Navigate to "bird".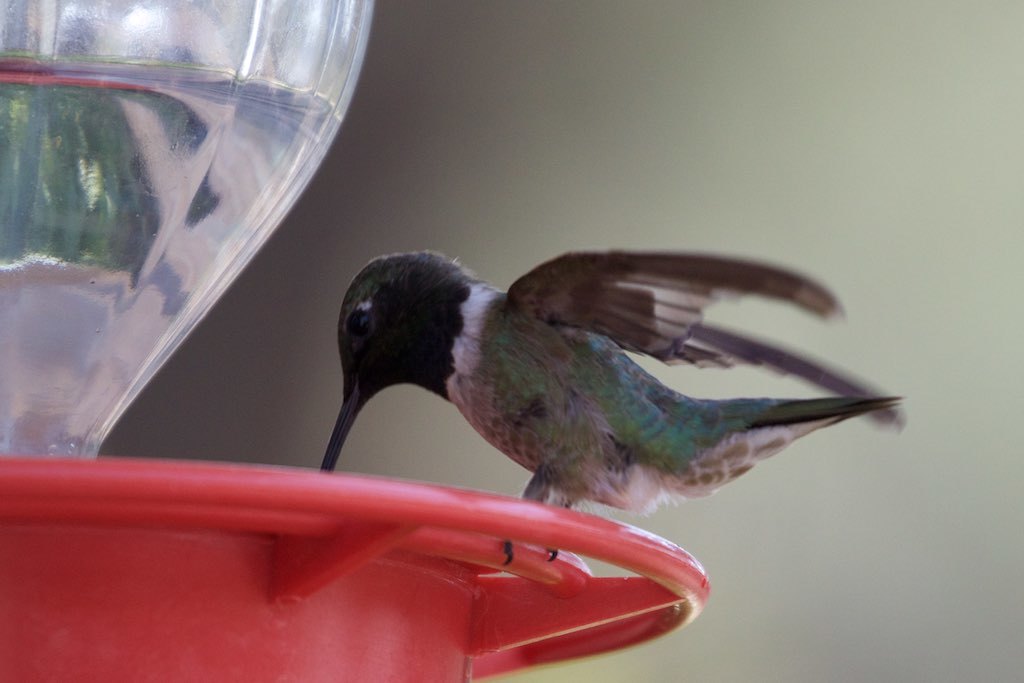
Navigation target: pyautogui.locateOnScreen(301, 265, 910, 537).
